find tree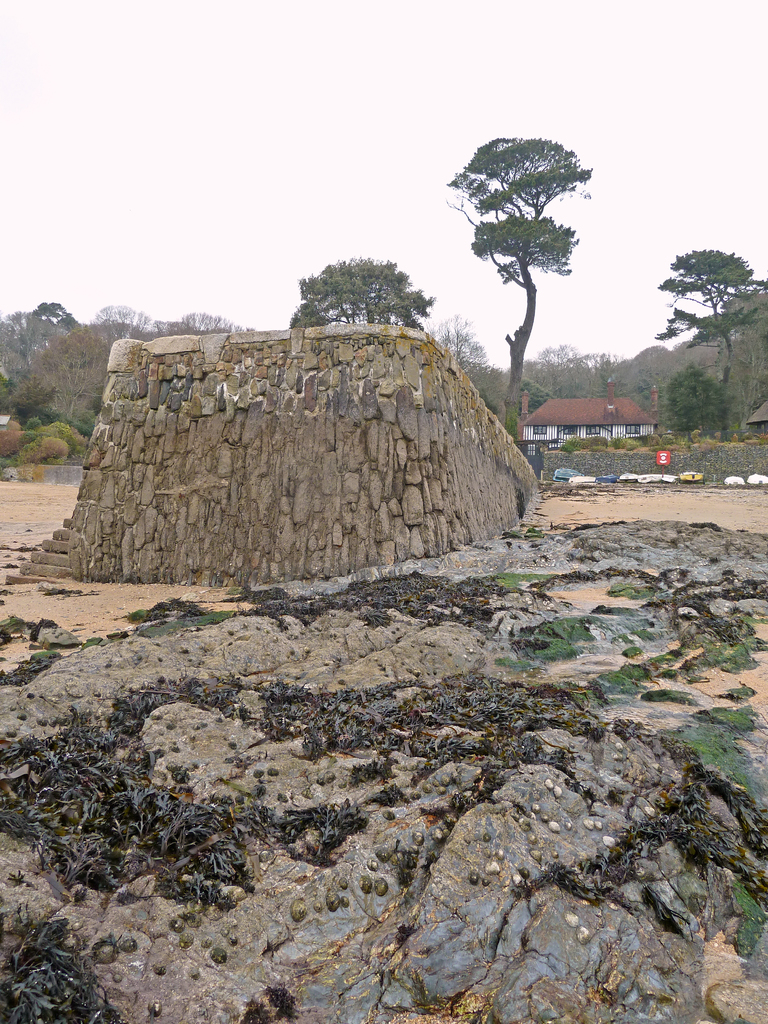
458/111/598/378
